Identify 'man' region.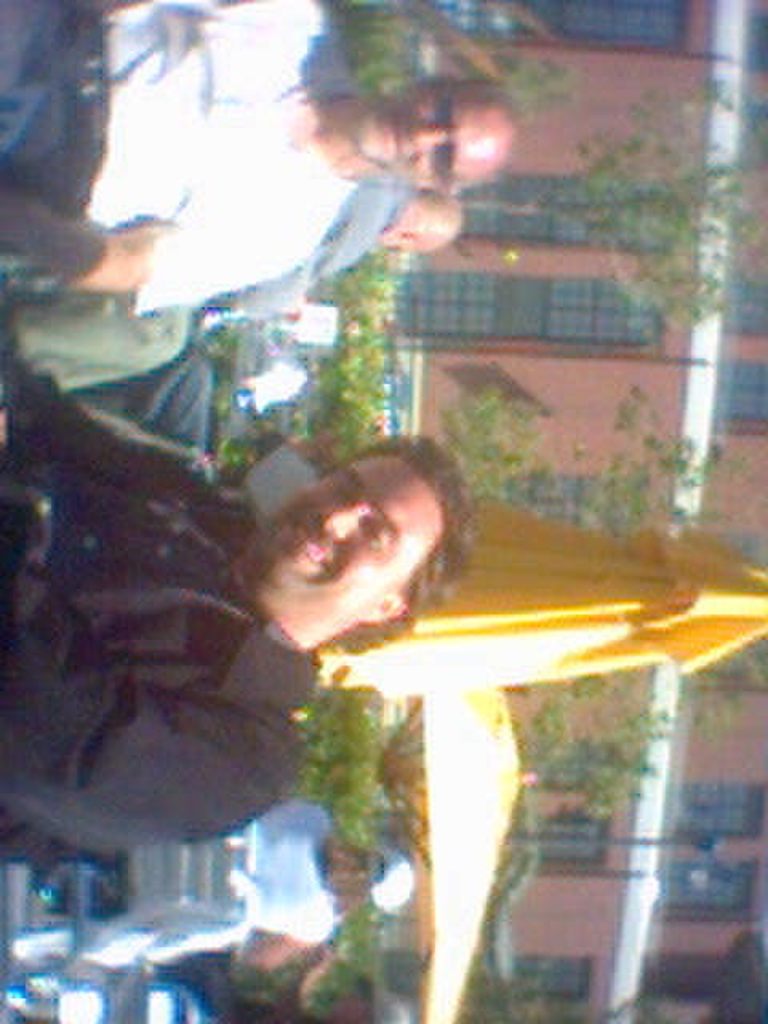
Region: 320,184,469,283.
